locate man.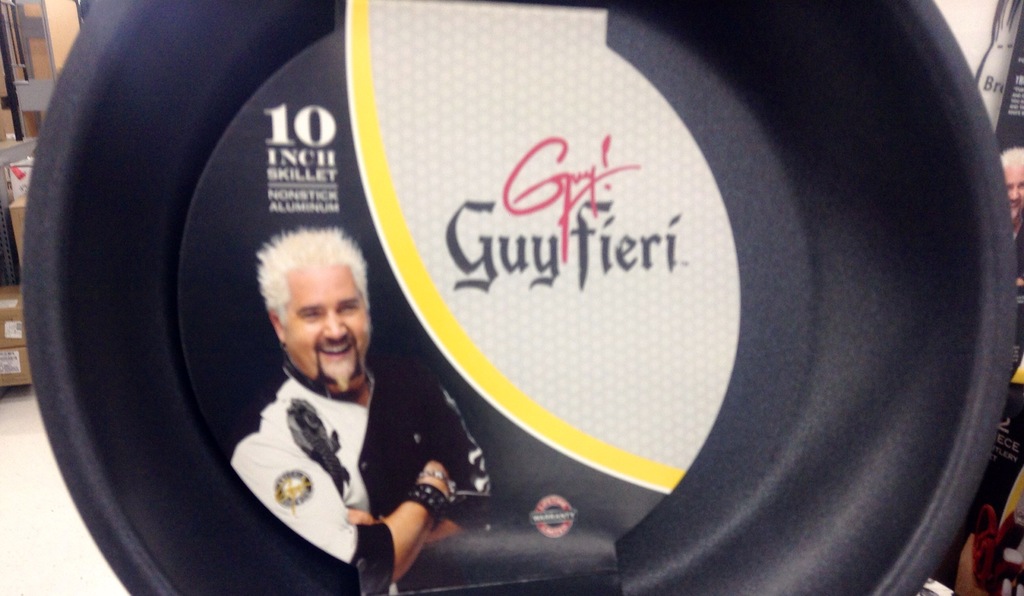
Bounding box: x1=198, y1=211, x2=460, y2=576.
